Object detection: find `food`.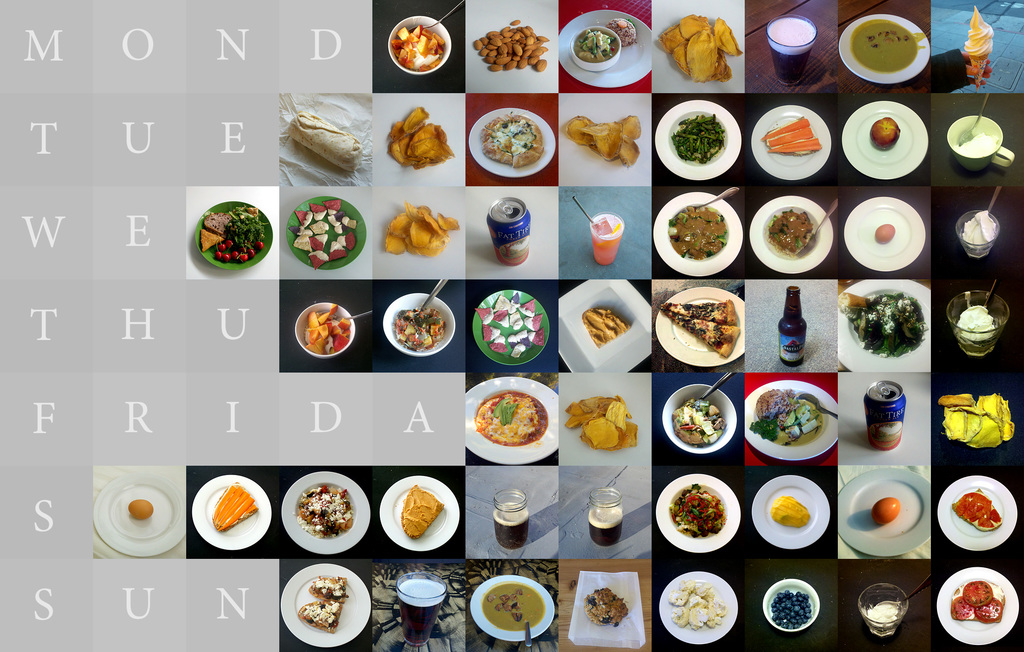
box(875, 223, 895, 244).
